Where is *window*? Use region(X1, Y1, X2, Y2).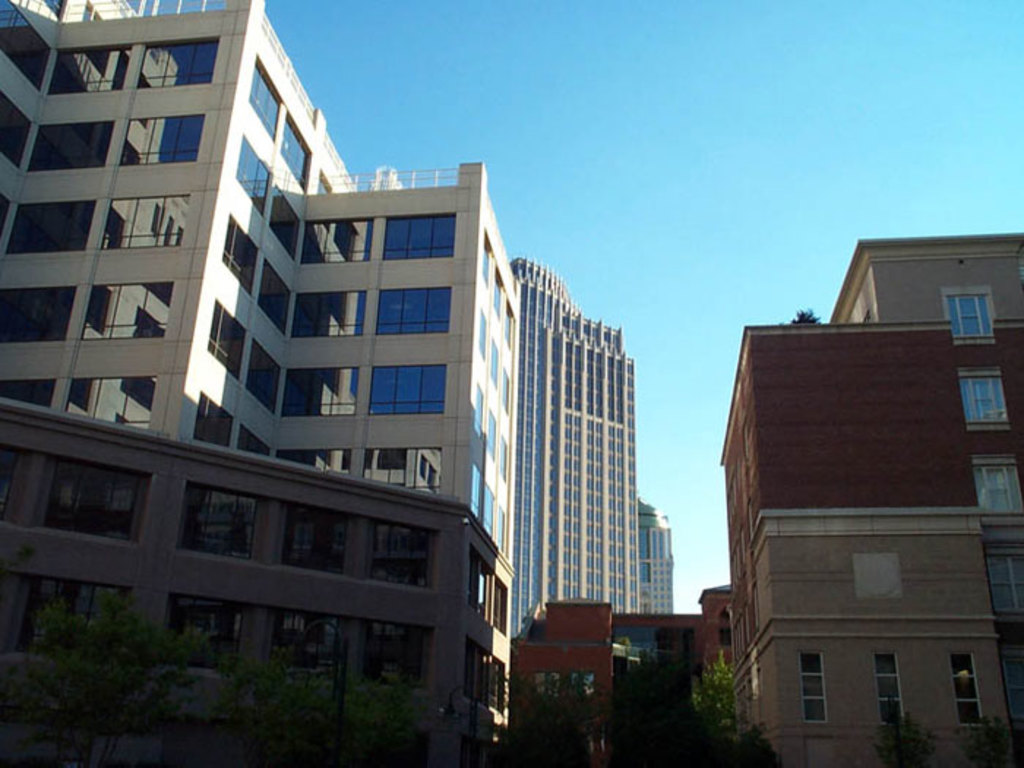
region(6, 199, 95, 250).
